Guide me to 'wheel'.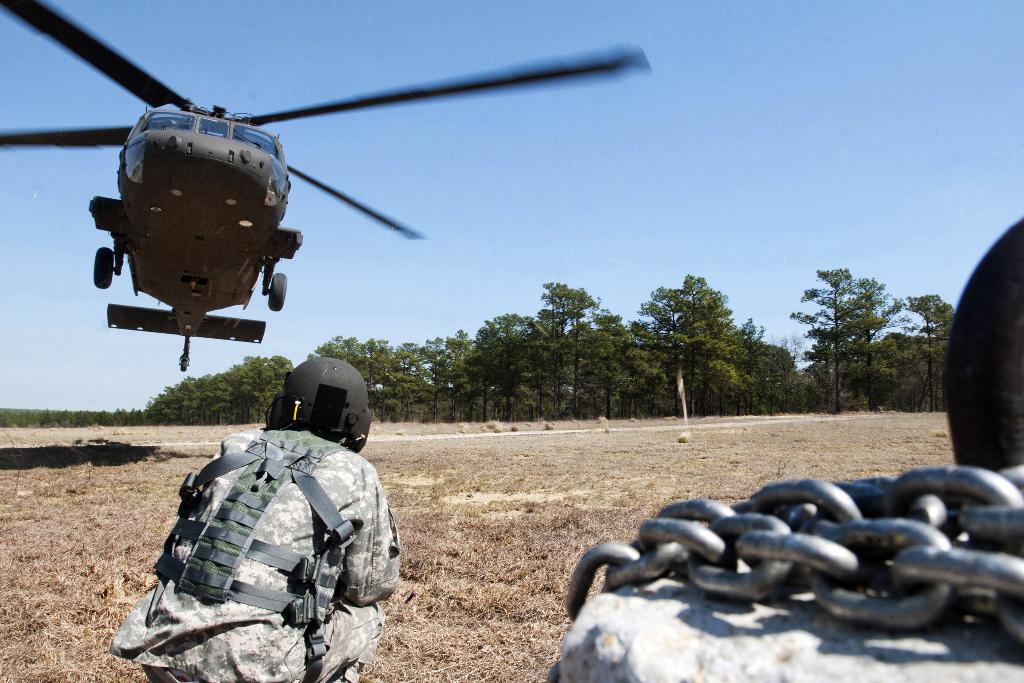
Guidance: crop(267, 268, 294, 313).
